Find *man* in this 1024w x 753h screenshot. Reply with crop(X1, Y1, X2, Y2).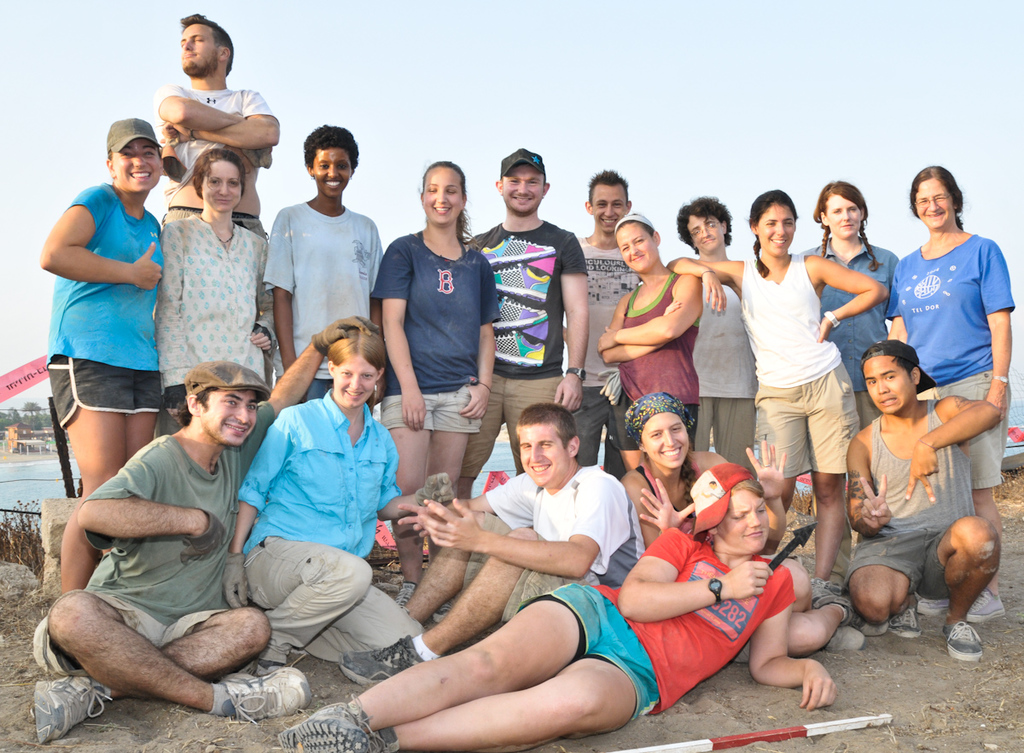
crop(567, 165, 641, 480).
